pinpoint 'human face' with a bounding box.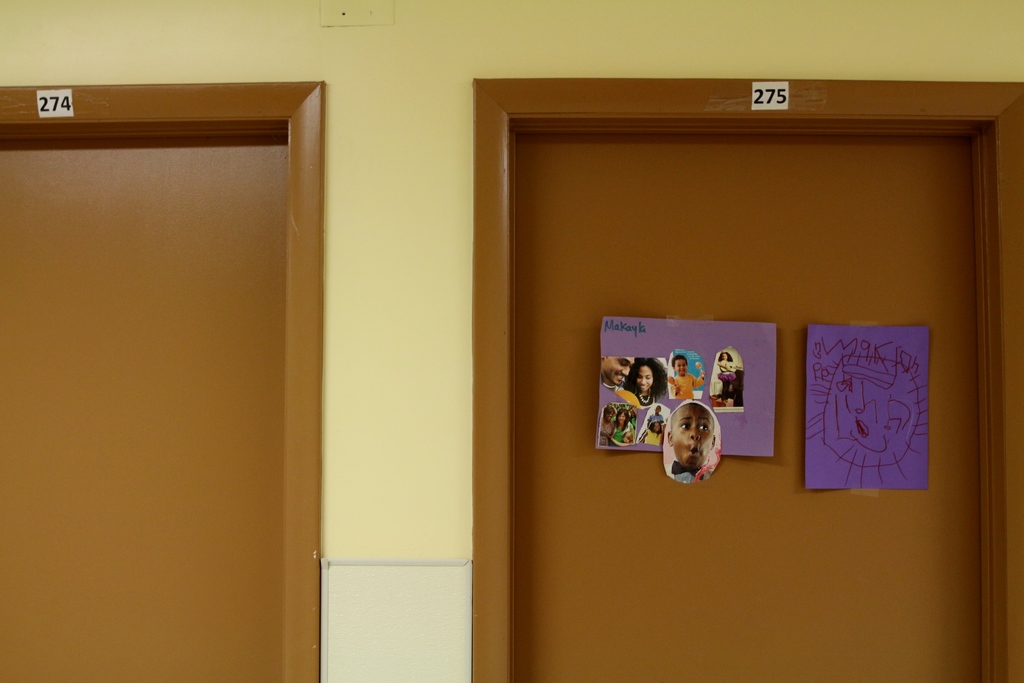
634, 365, 657, 393.
